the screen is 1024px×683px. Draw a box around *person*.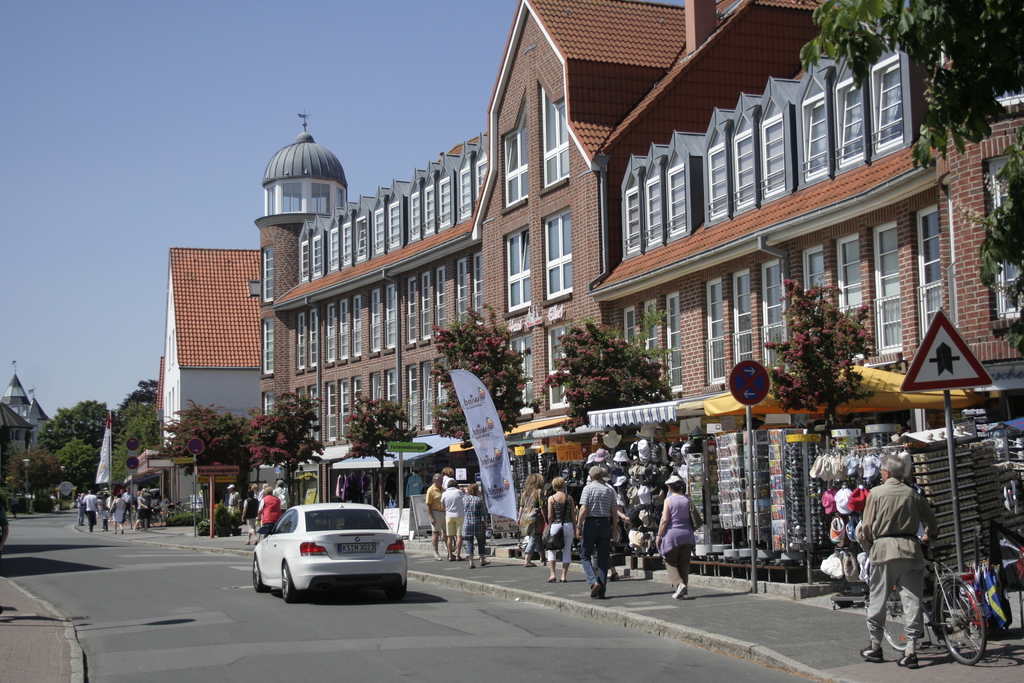
box(506, 466, 549, 566).
